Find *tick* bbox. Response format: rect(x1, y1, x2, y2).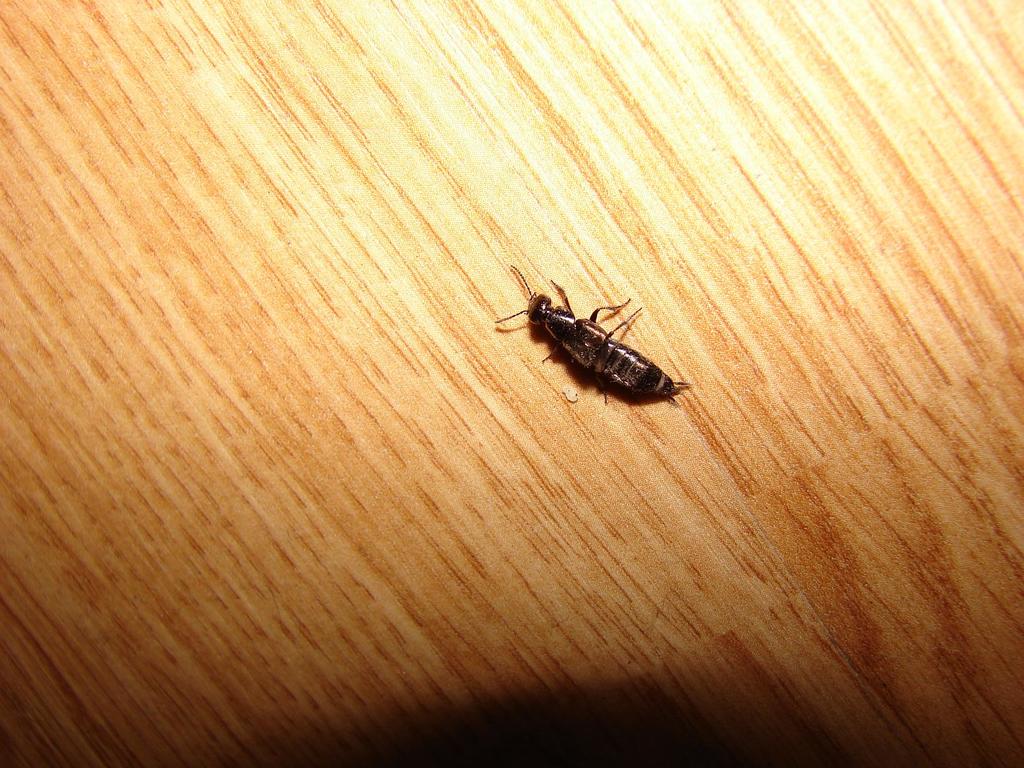
rect(494, 262, 698, 407).
